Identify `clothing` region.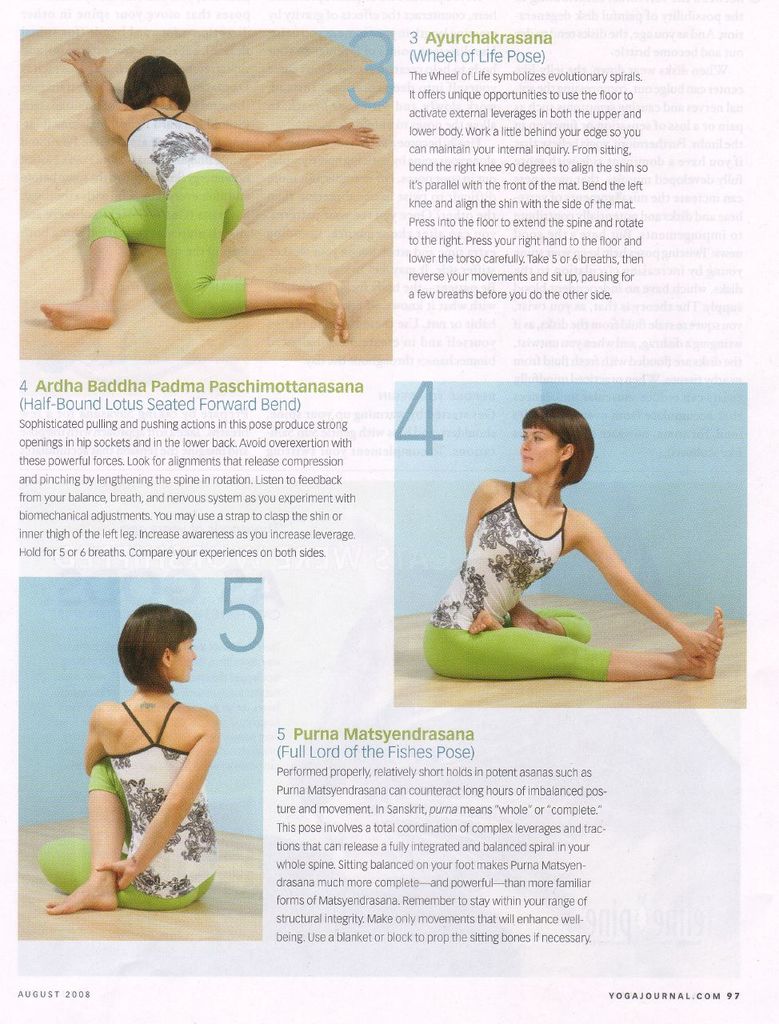
Region: bbox(85, 117, 248, 322).
